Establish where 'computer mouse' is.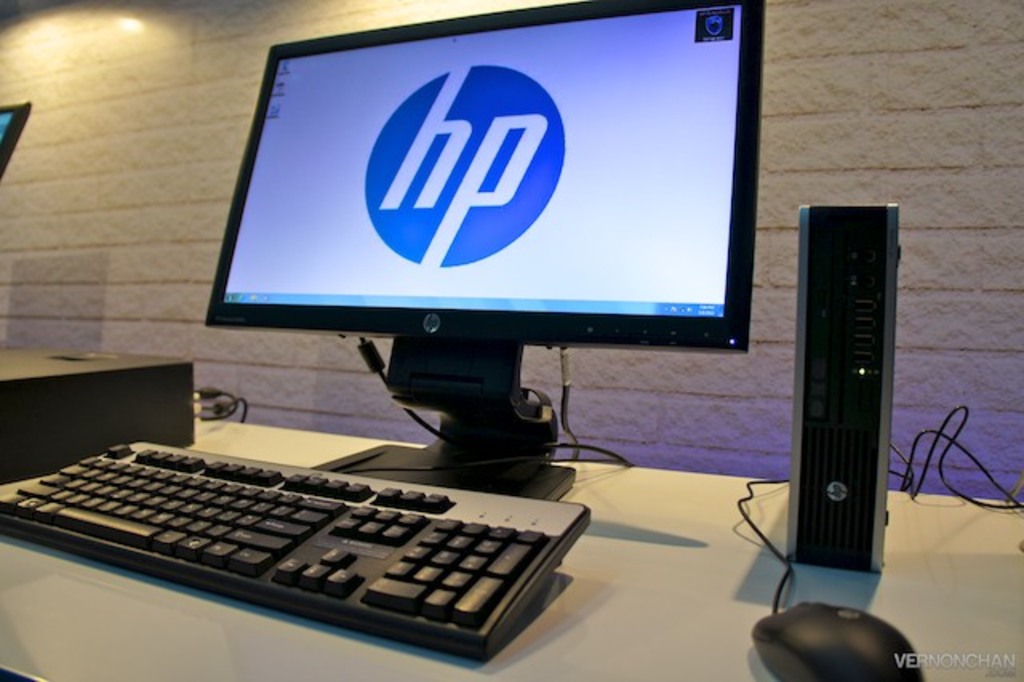
Established at rect(749, 596, 923, 680).
